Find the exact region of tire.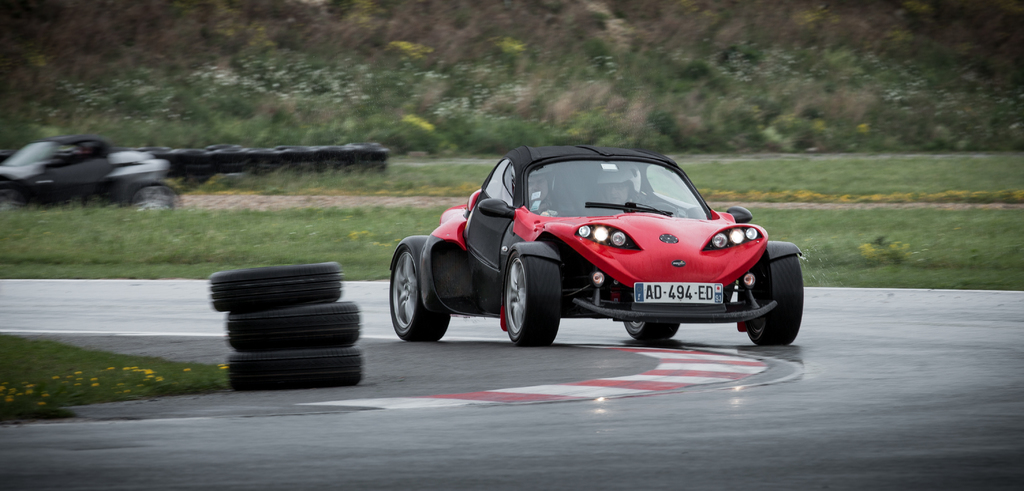
Exact region: (623, 323, 682, 344).
